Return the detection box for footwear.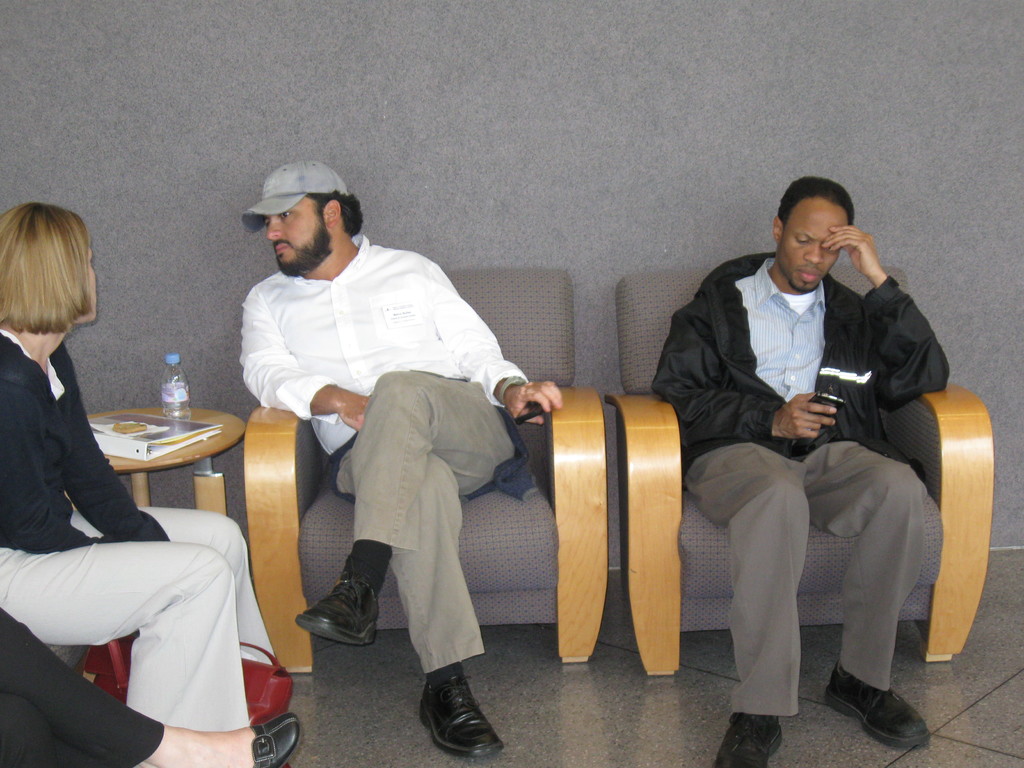
rect(295, 571, 377, 652).
